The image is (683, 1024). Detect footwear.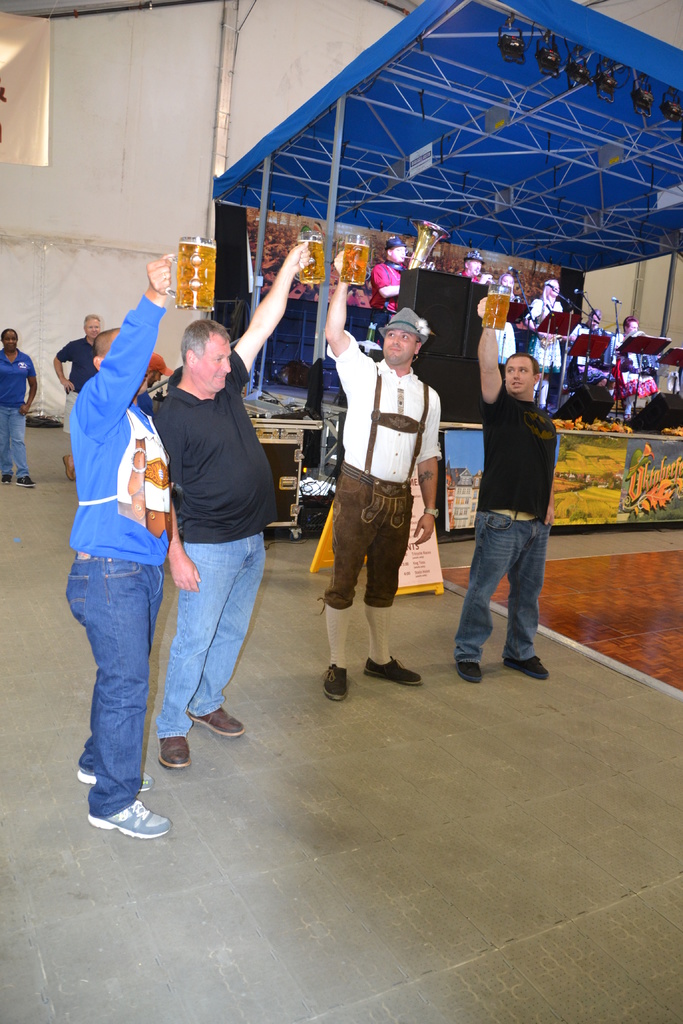
Detection: [x1=317, y1=664, x2=353, y2=707].
